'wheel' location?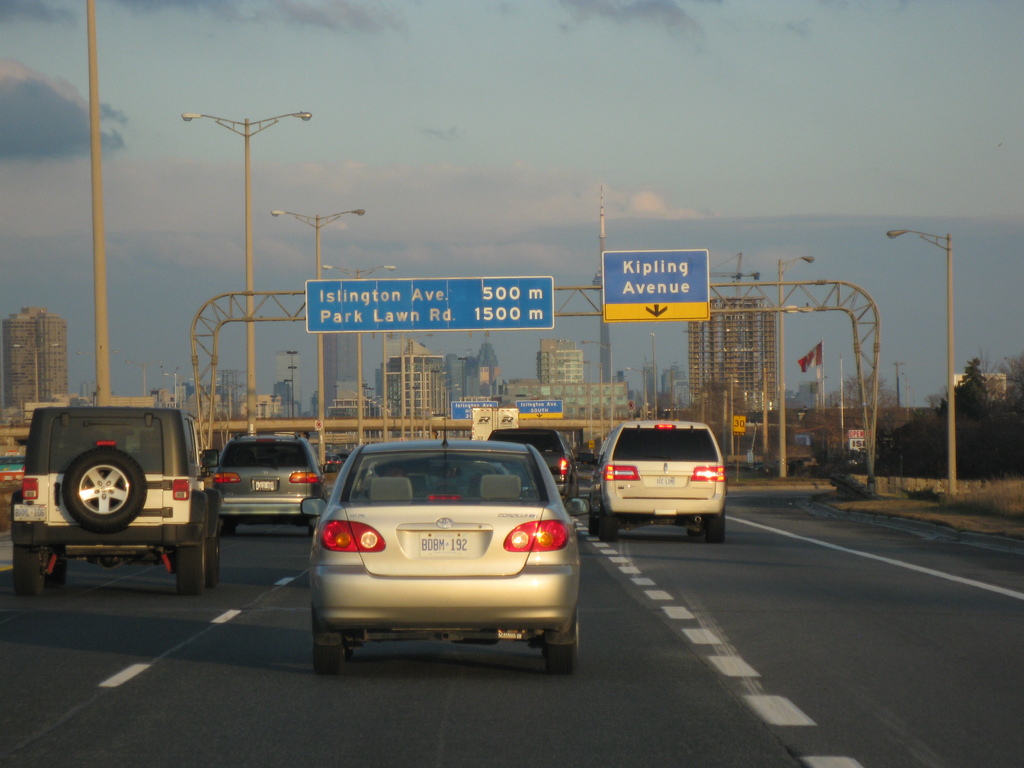
box(303, 508, 320, 535)
